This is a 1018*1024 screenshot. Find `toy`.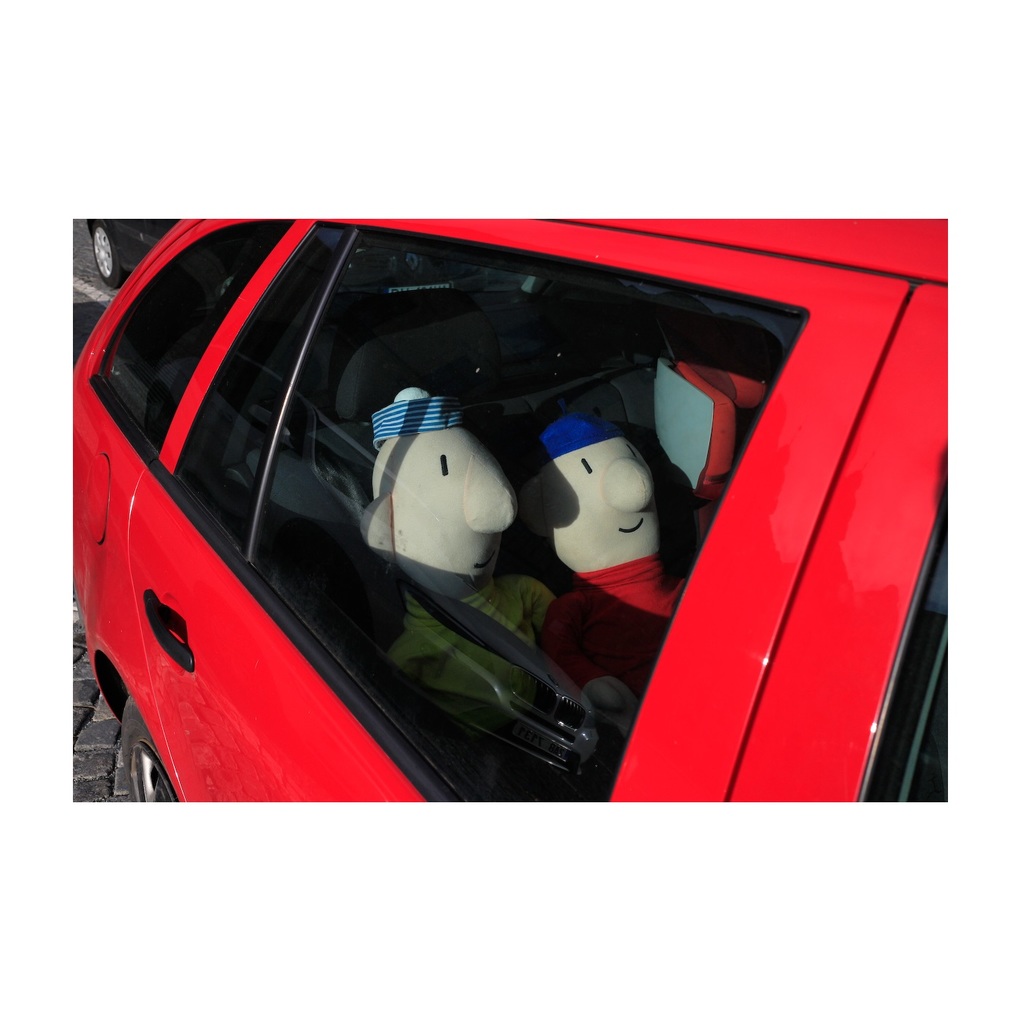
Bounding box: <box>528,379,691,753</box>.
